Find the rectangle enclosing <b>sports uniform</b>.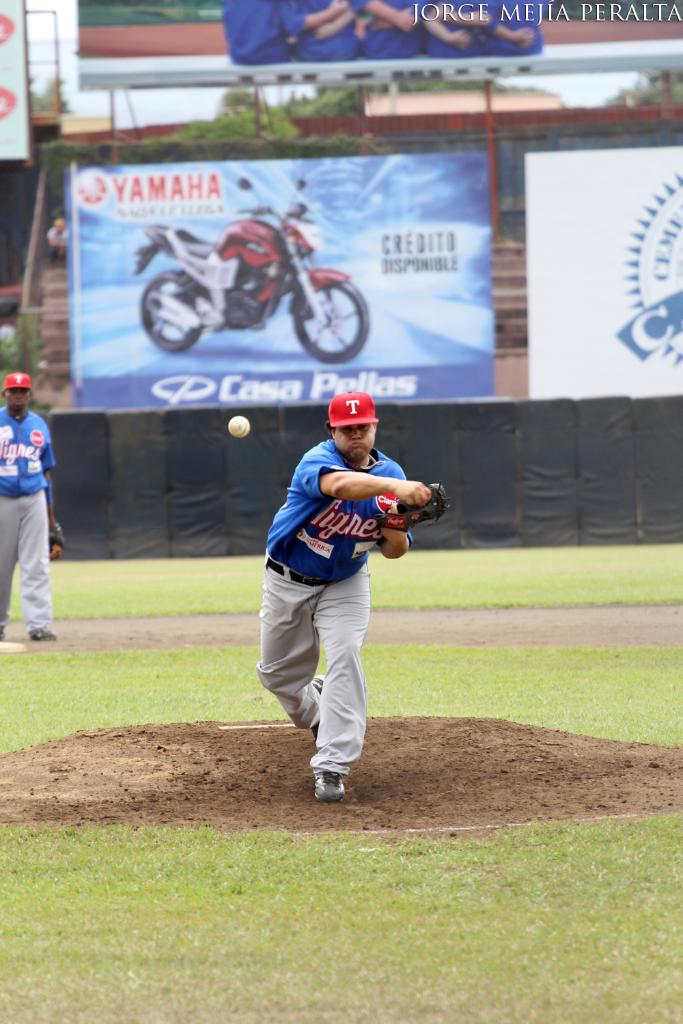
(left=243, top=388, right=438, bottom=794).
